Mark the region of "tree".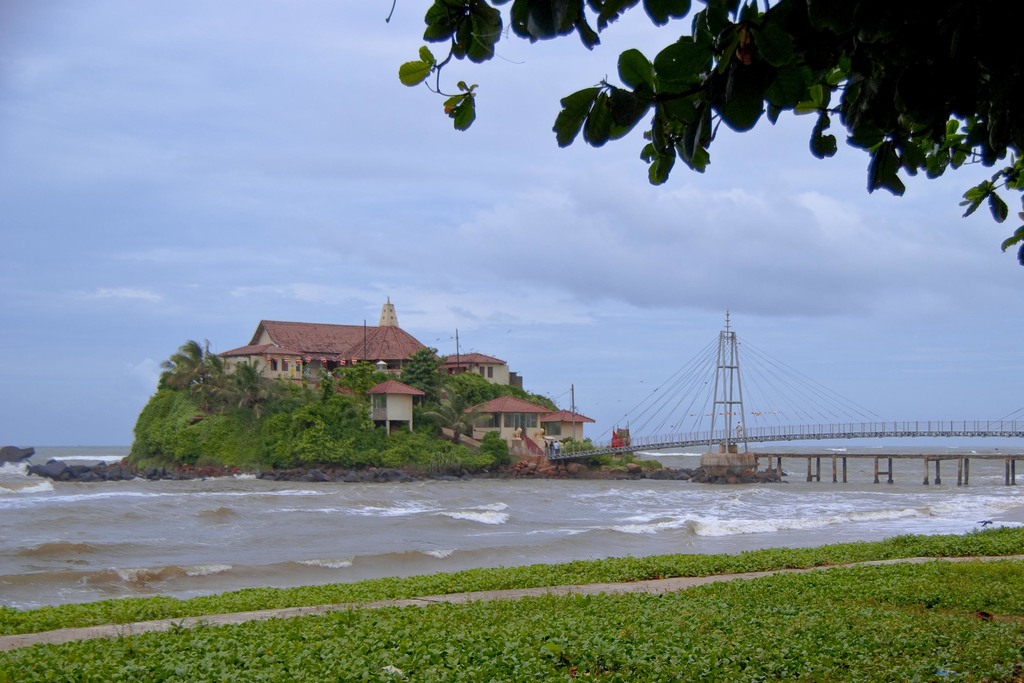
Region: bbox=(290, 458, 336, 472).
